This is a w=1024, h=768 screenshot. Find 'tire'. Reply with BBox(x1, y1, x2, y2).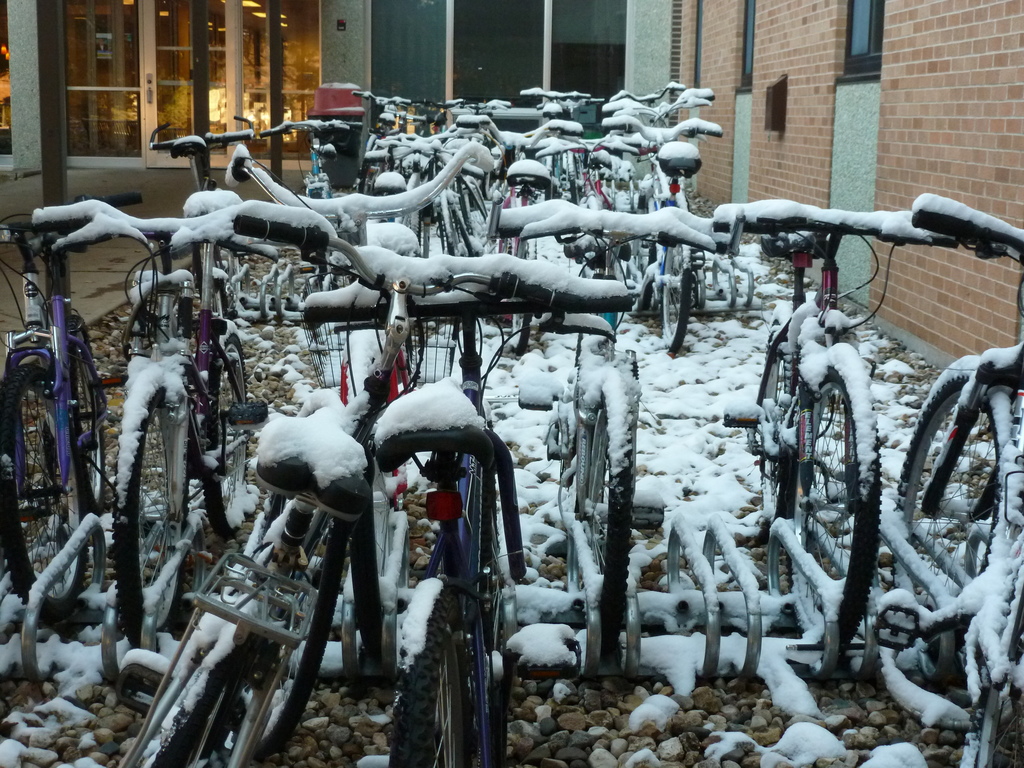
BBox(660, 247, 698, 357).
